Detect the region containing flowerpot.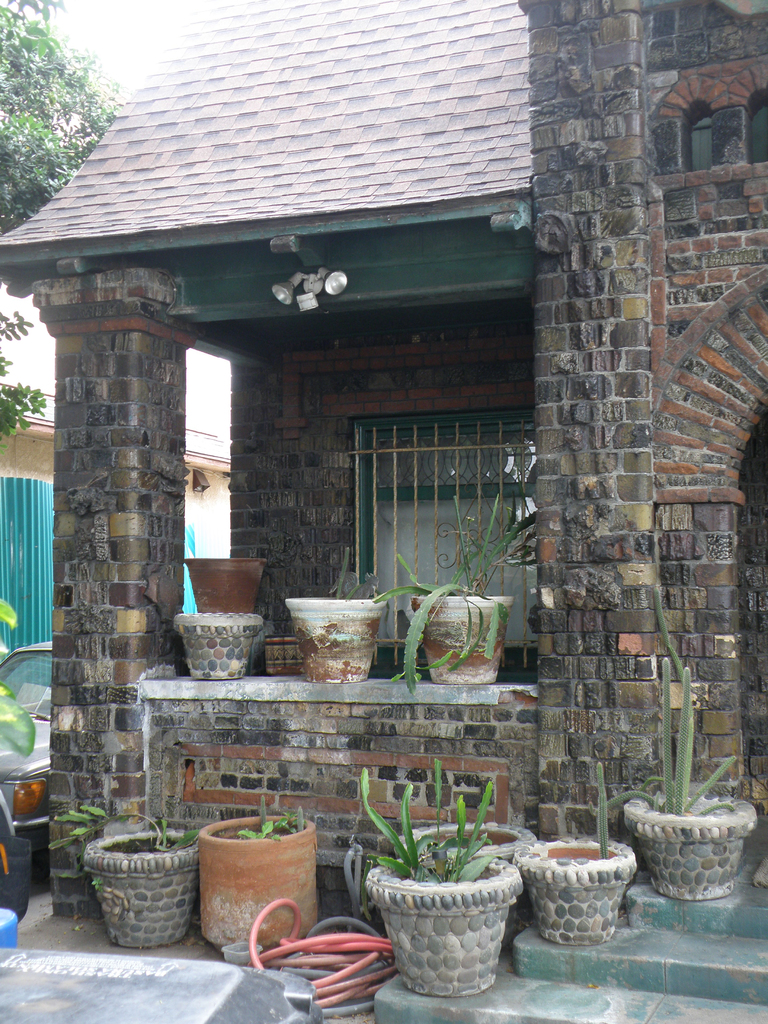
(left=513, top=833, right=636, bottom=945).
